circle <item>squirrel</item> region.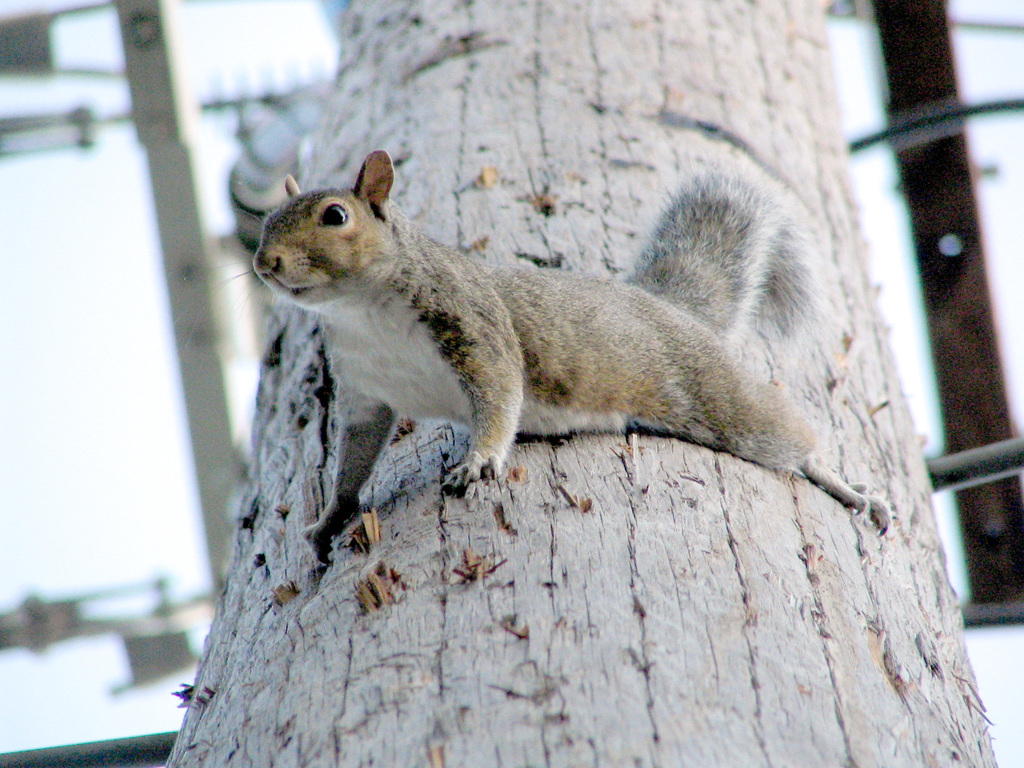
Region: pyautogui.locateOnScreen(172, 145, 892, 564).
